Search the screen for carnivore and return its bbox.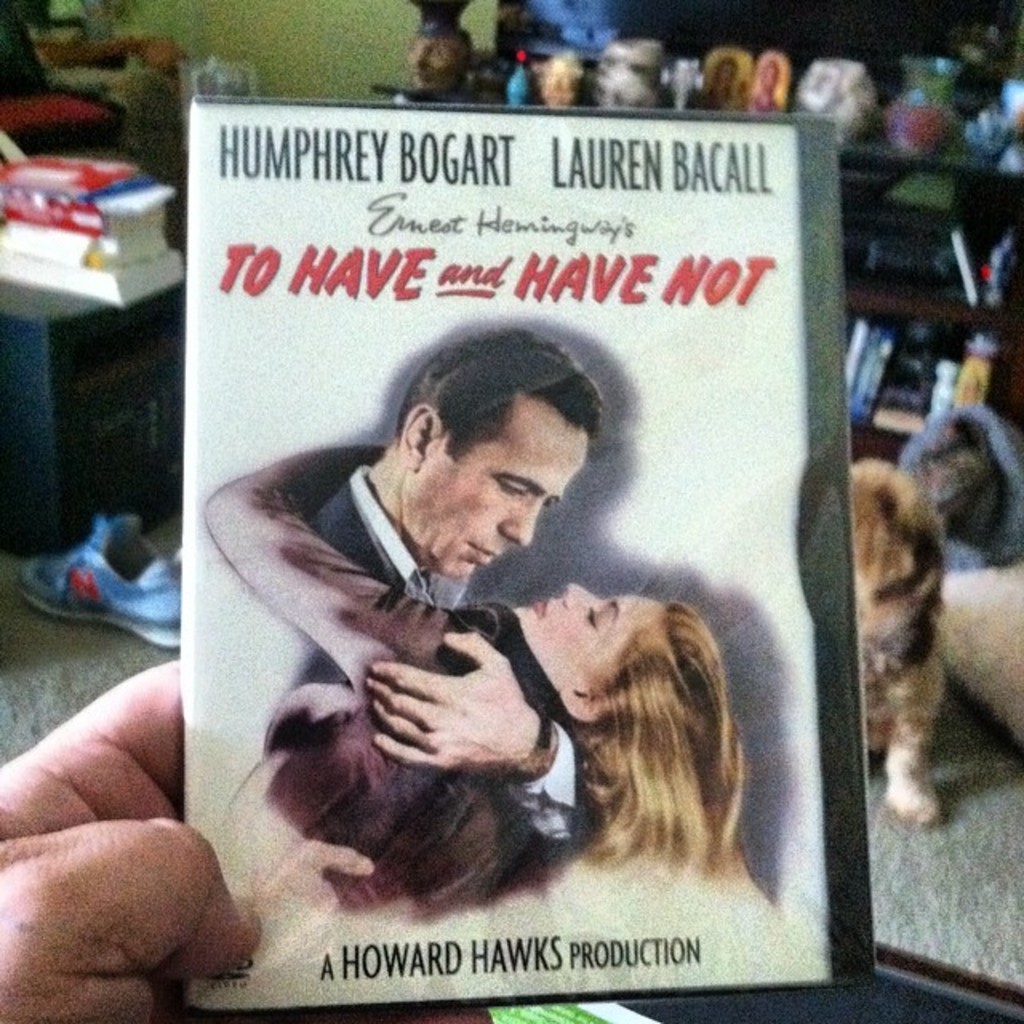
Found: {"left": 850, "top": 458, "right": 947, "bottom": 829}.
